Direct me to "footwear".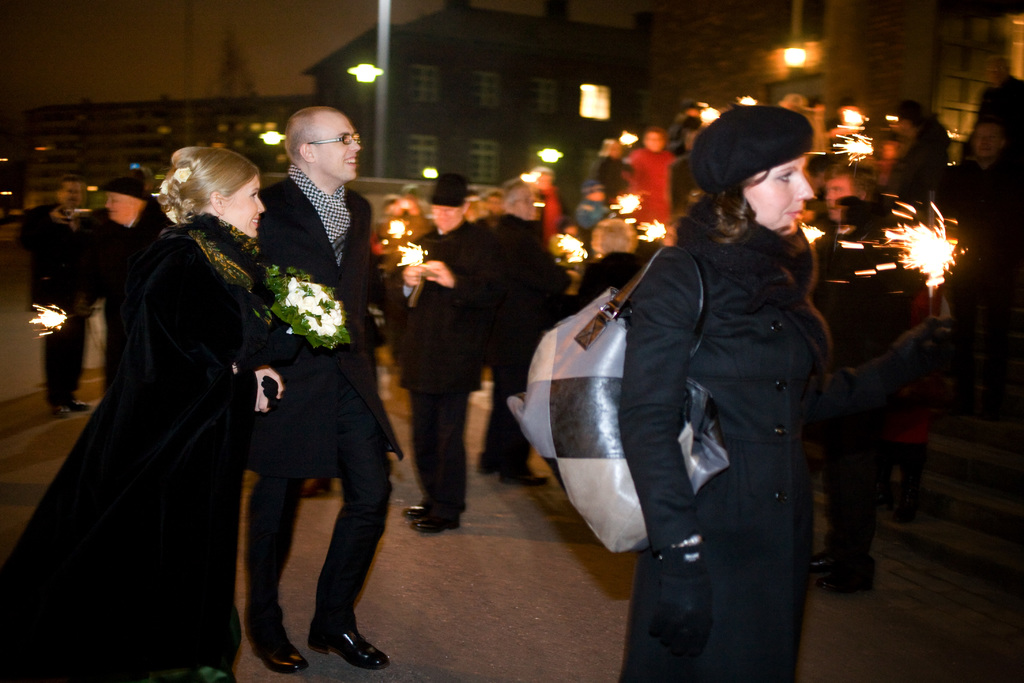
Direction: x1=477 y1=461 x2=502 y2=476.
